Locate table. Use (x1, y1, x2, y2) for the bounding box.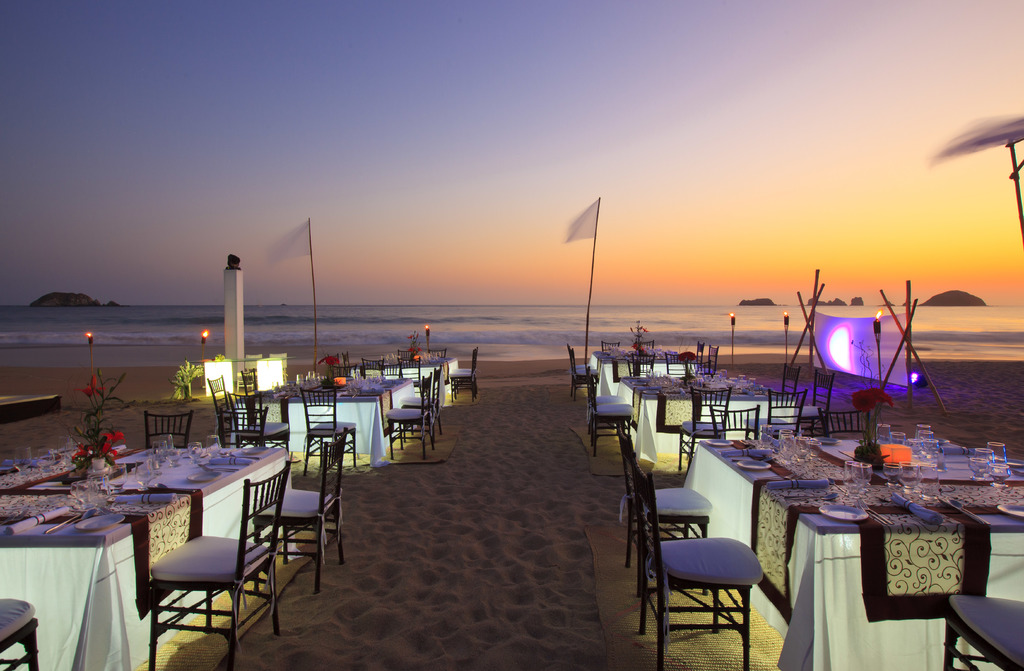
(591, 343, 724, 403).
